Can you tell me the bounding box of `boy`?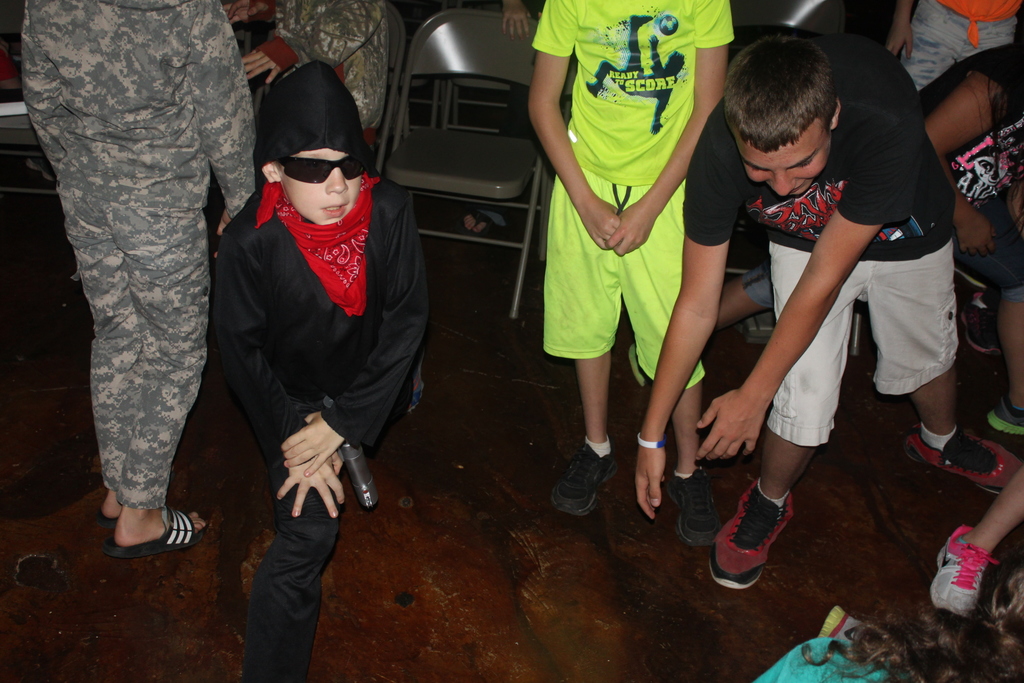
pyautogui.locateOnScreen(526, 0, 745, 550).
